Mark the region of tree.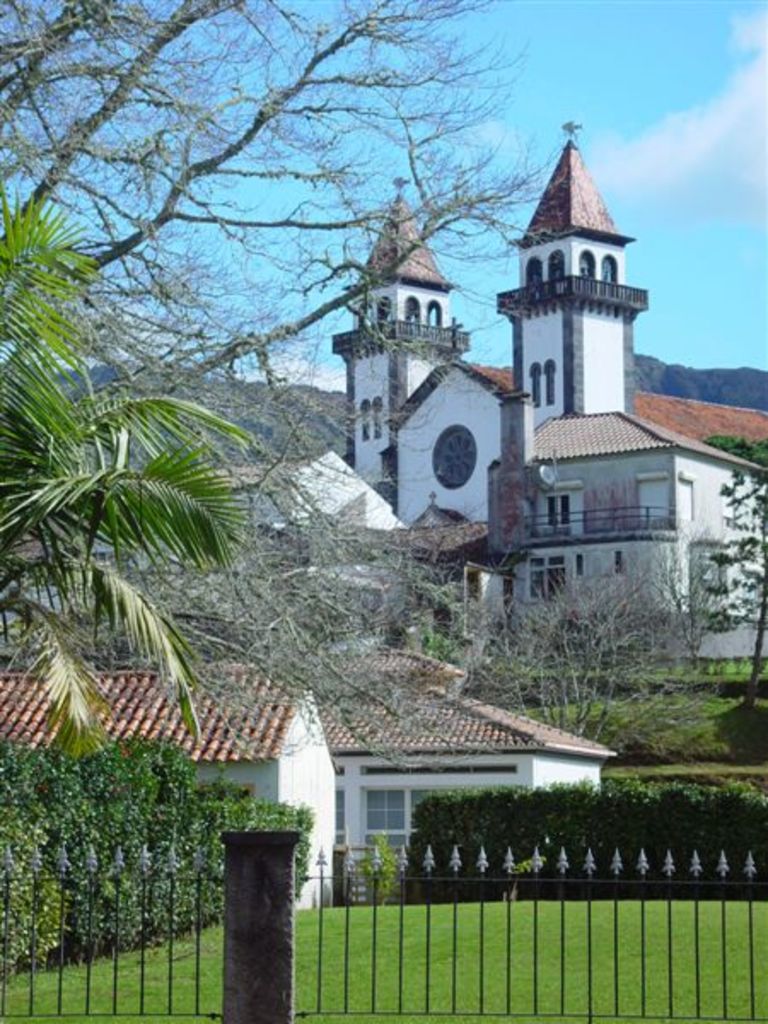
Region: {"left": 635, "top": 517, "right": 744, "bottom": 667}.
